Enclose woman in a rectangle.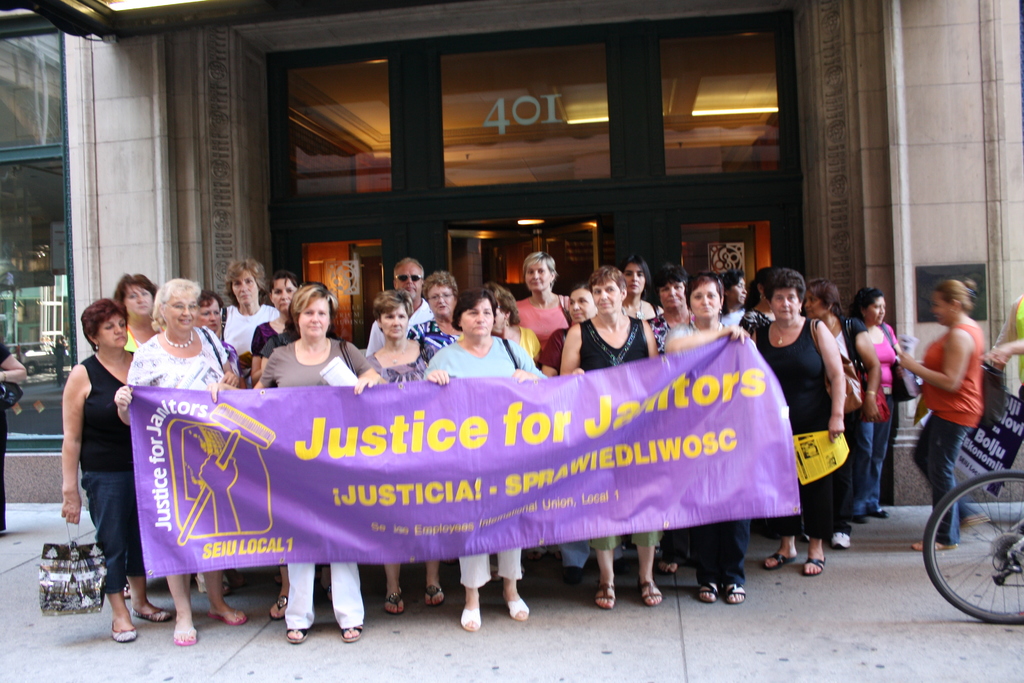
(x1=360, y1=282, x2=444, y2=630).
